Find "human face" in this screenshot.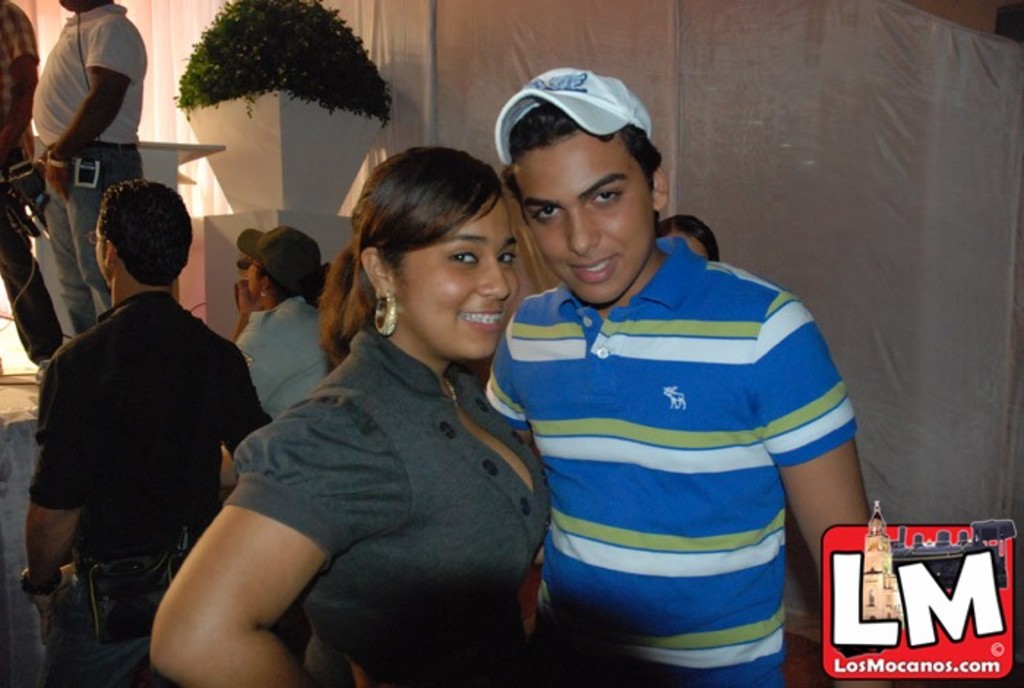
The bounding box for "human face" is (671,230,707,258).
